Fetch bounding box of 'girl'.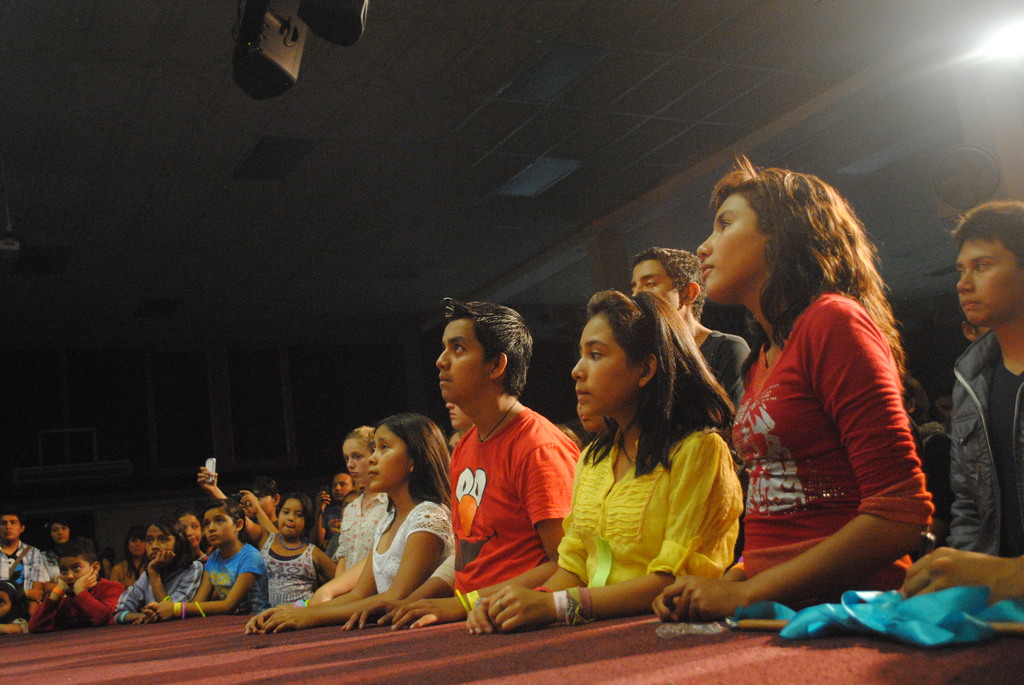
Bbox: 244:413:451:634.
